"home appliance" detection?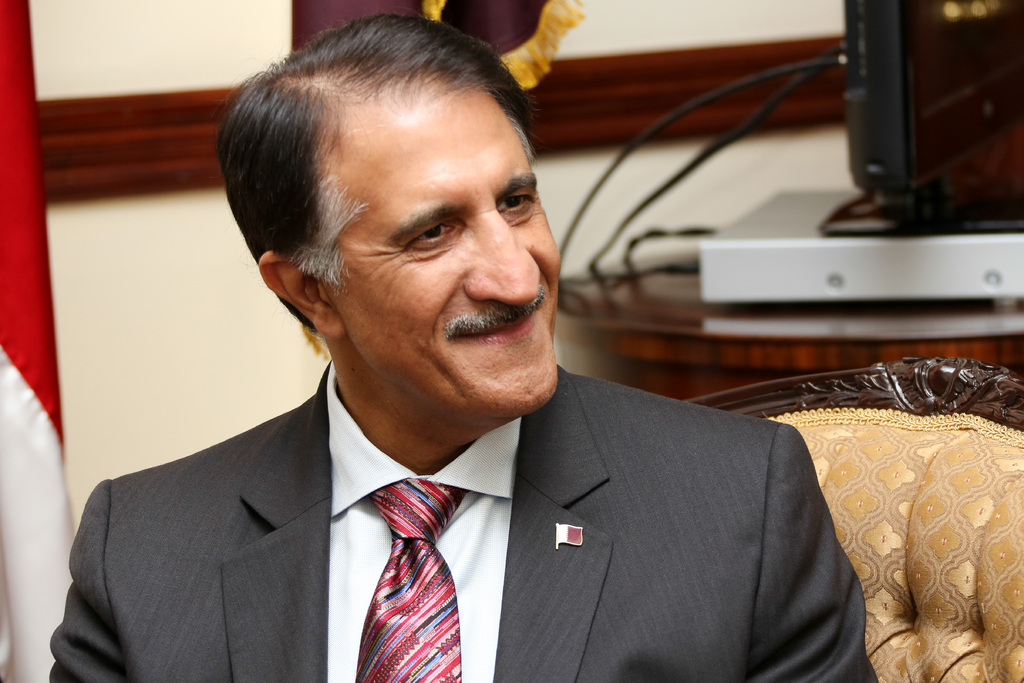
[left=698, top=189, right=1023, bottom=306]
